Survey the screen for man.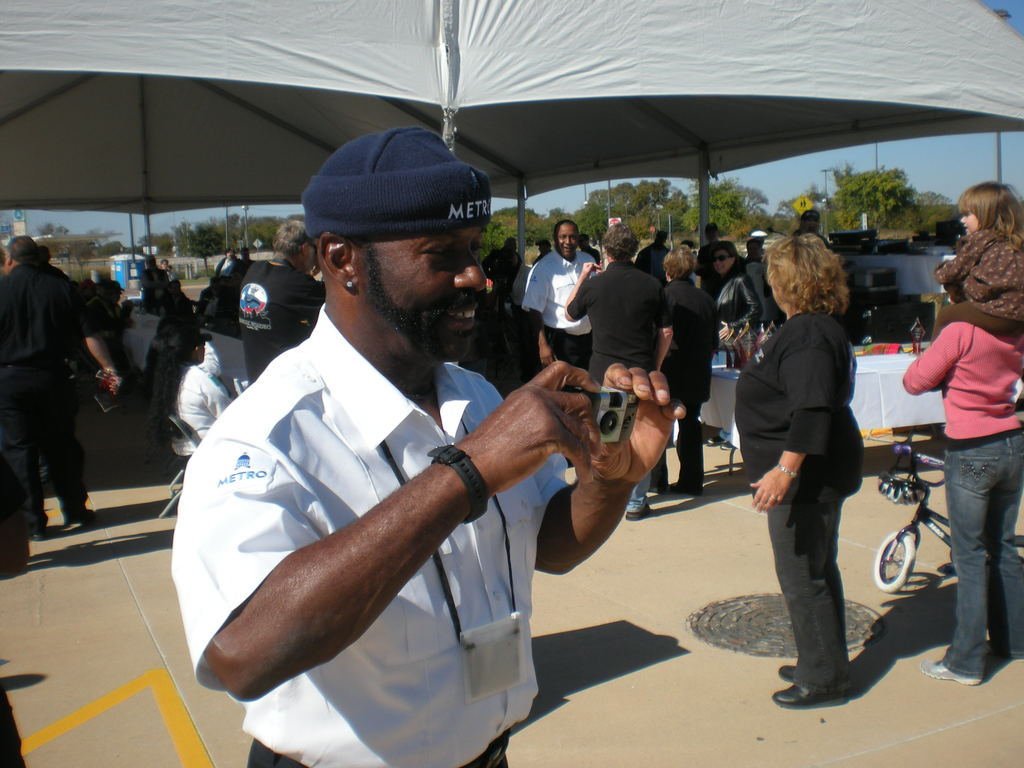
Survey found: x1=525, y1=214, x2=593, y2=392.
